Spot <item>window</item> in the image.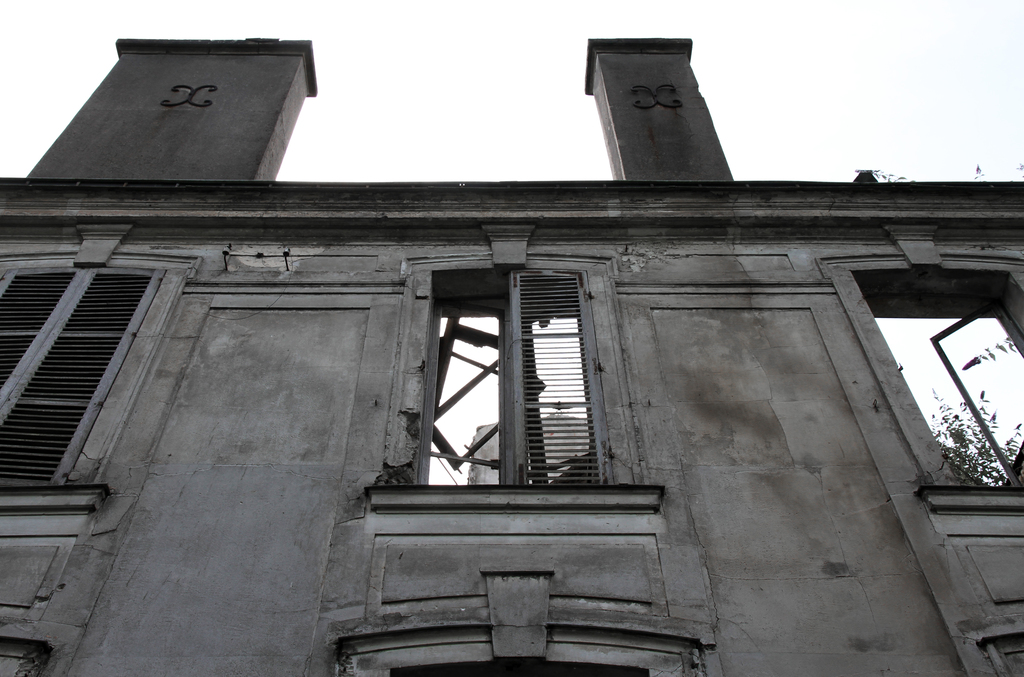
<item>window</item> found at 333:633:708:676.
